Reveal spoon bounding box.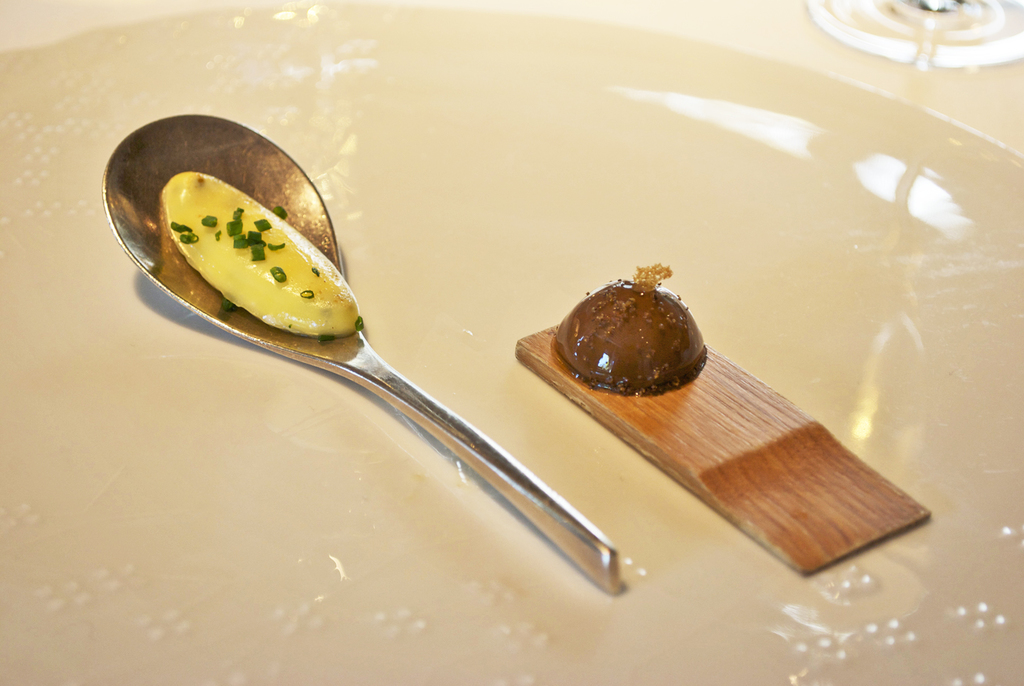
Revealed: Rect(100, 112, 614, 594).
